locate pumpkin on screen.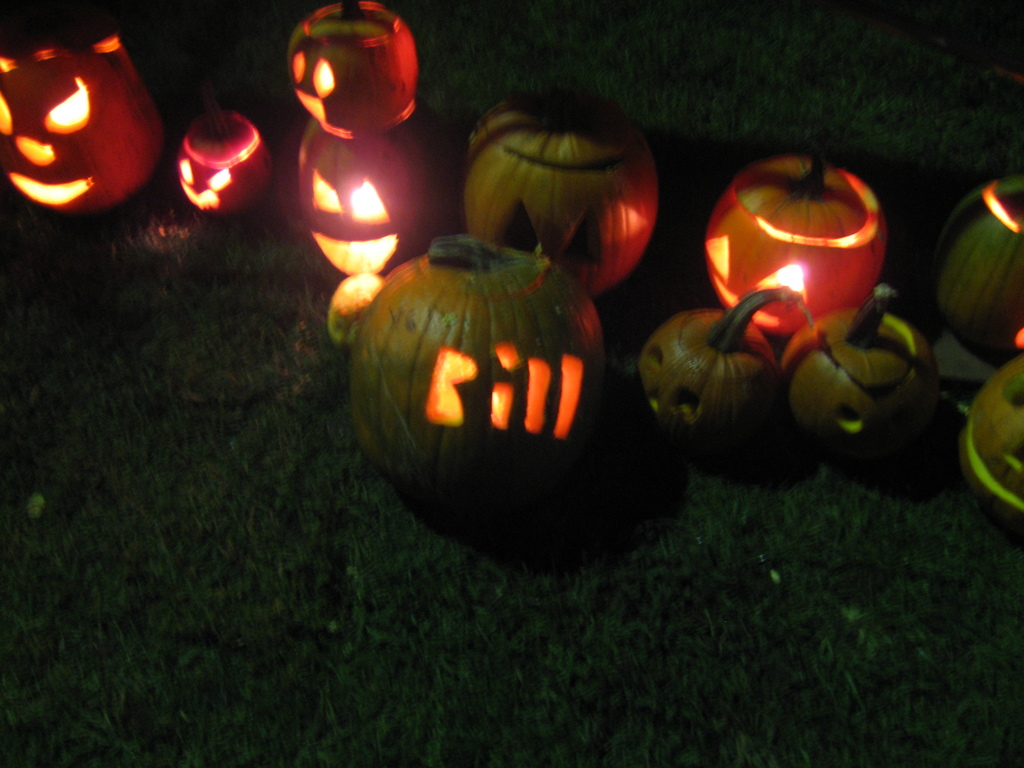
On screen at 346, 232, 642, 540.
